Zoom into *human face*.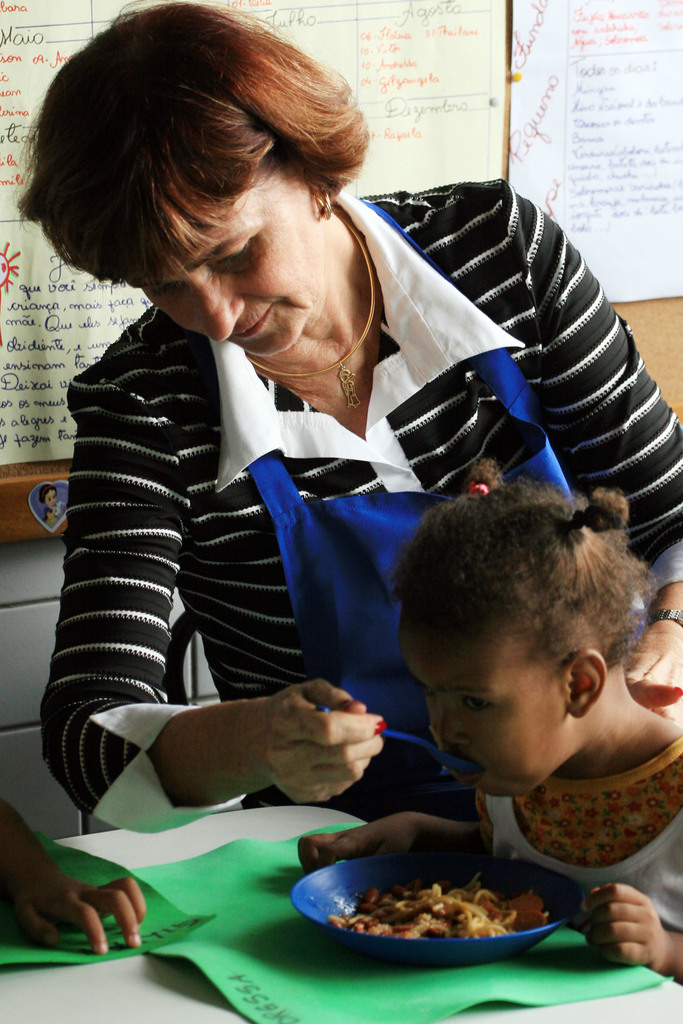
Zoom target: detection(401, 626, 569, 796).
